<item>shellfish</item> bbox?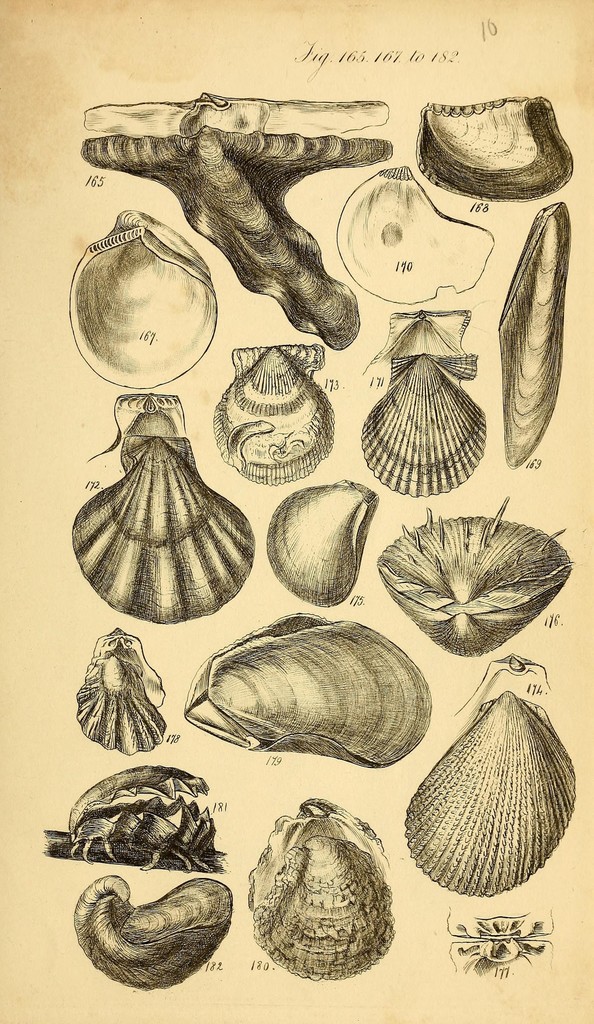
<box>251,797,401,986</box>
